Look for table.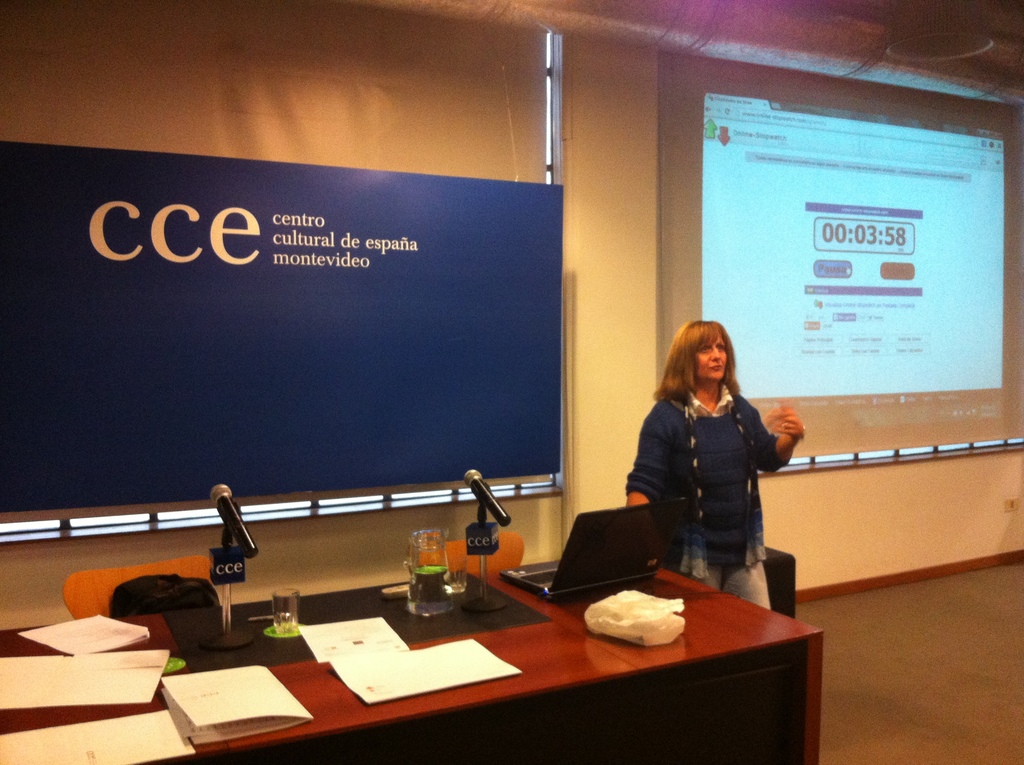
Found: locate(0, 610, 200, 761).
